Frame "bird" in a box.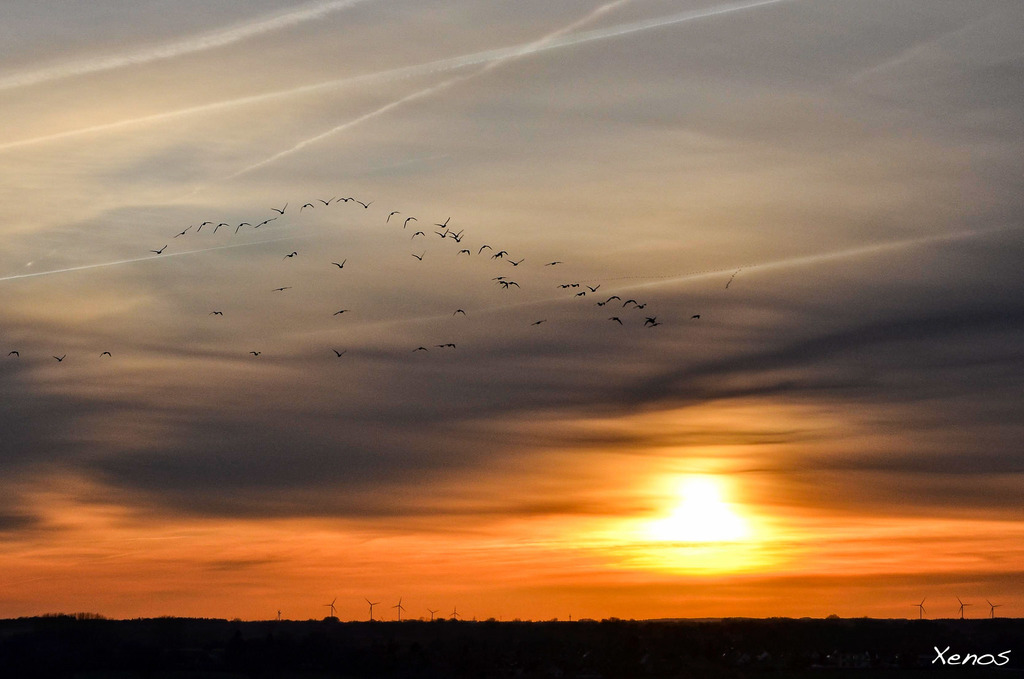
region(333, 308, 348, 317).
